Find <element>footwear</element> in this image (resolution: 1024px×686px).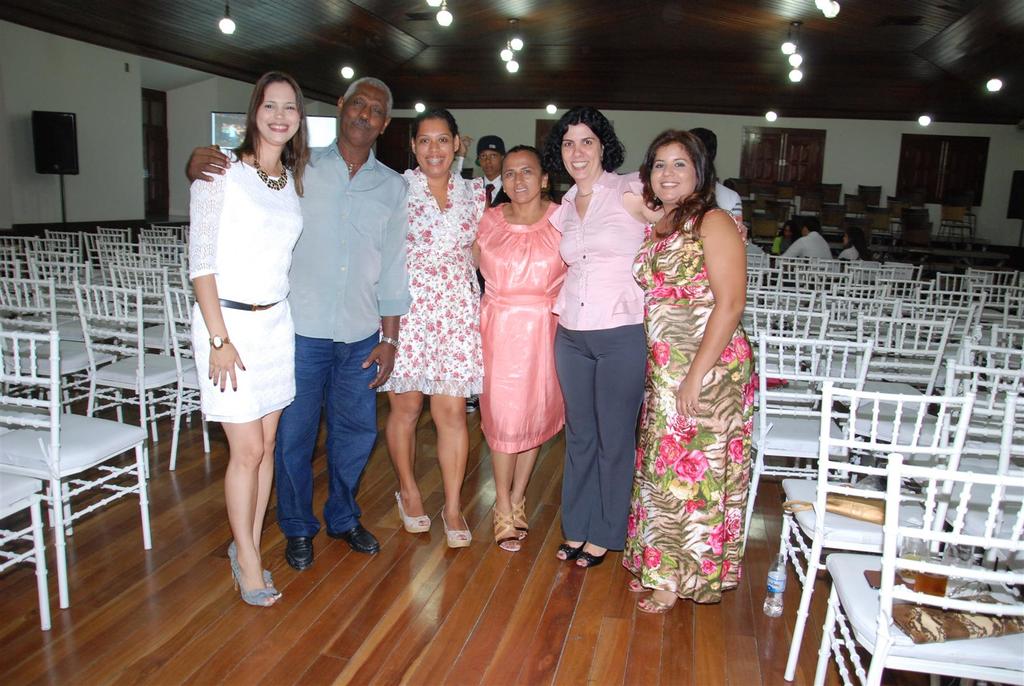
select_region(515, 492, 530, 542).
